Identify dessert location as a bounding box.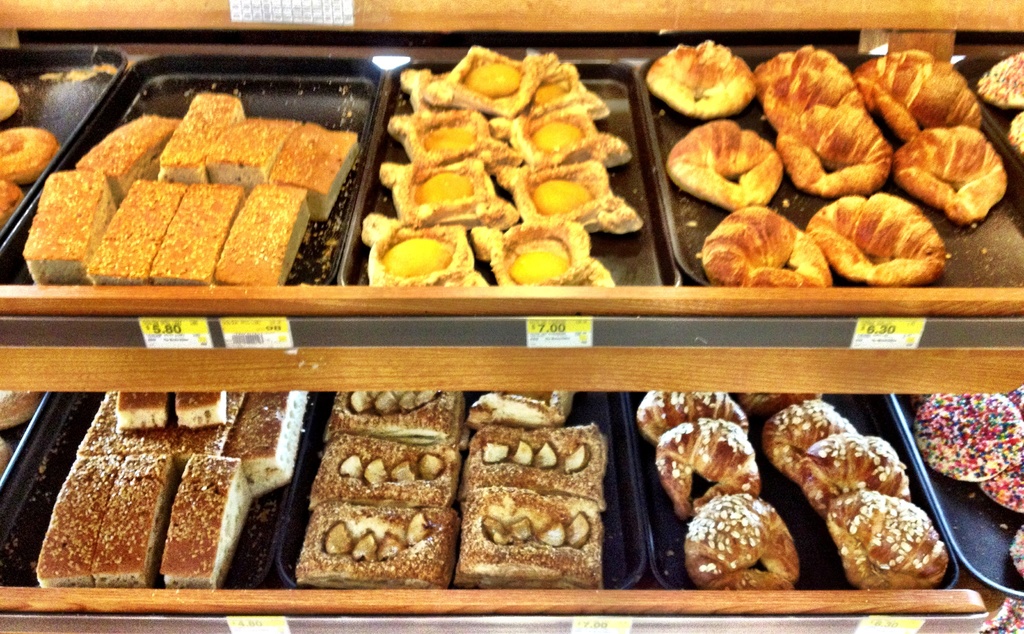
box=[634, 43, 748, 115].
